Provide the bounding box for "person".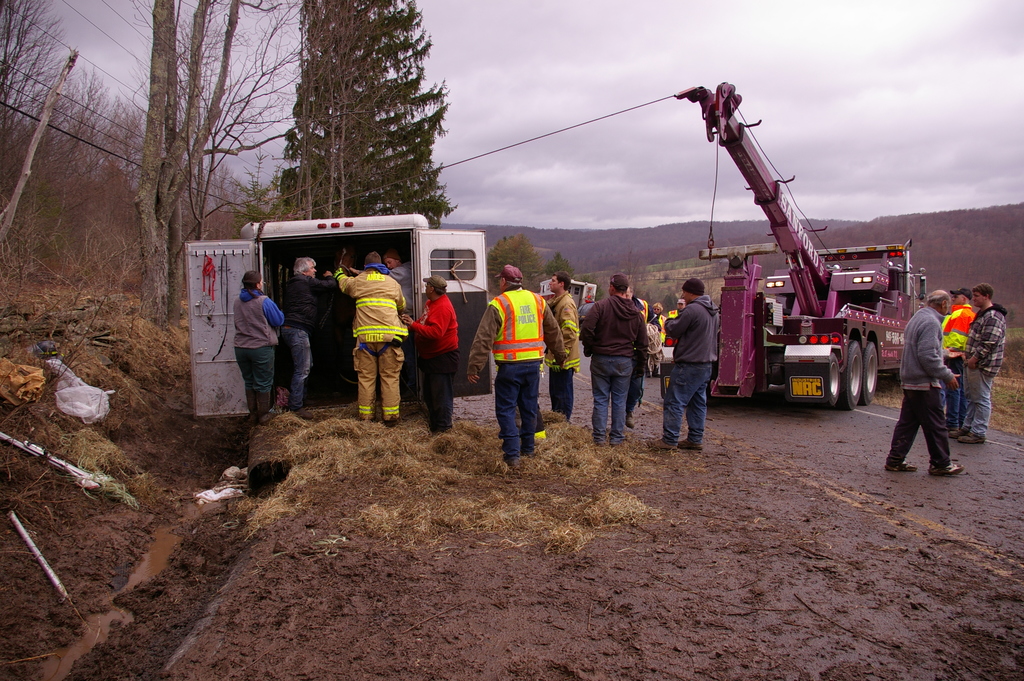
[left=675, top=294, right=687, bottom=312].
